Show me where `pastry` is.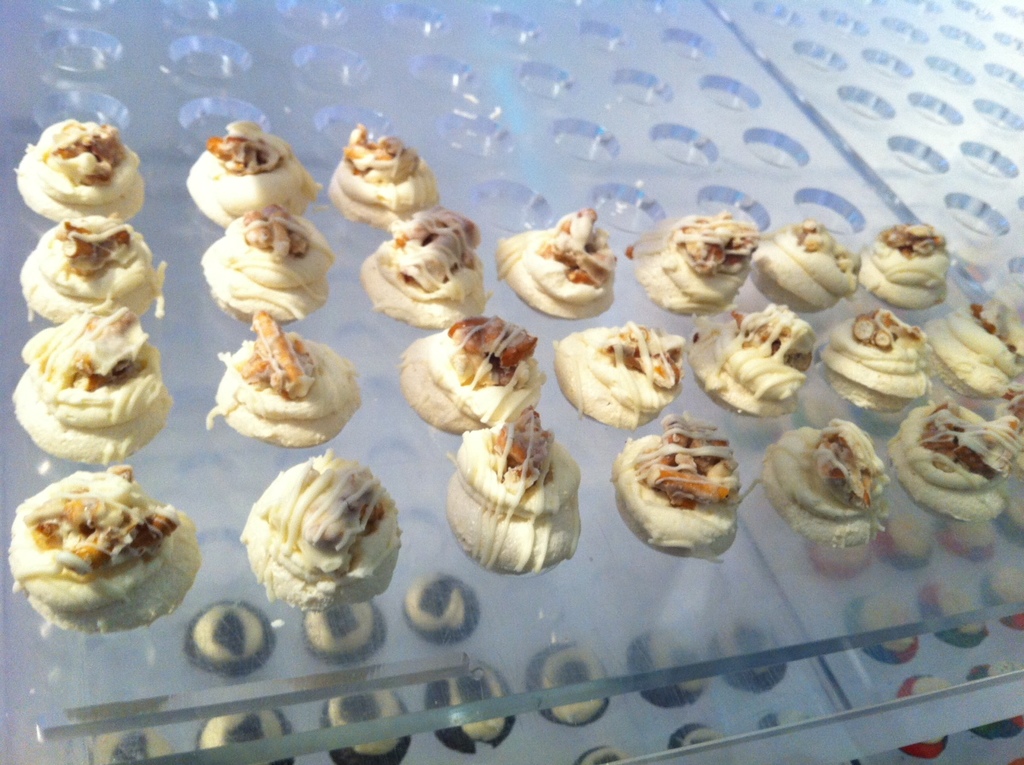
`pastry` is at [879, 411, 1023, 526].
